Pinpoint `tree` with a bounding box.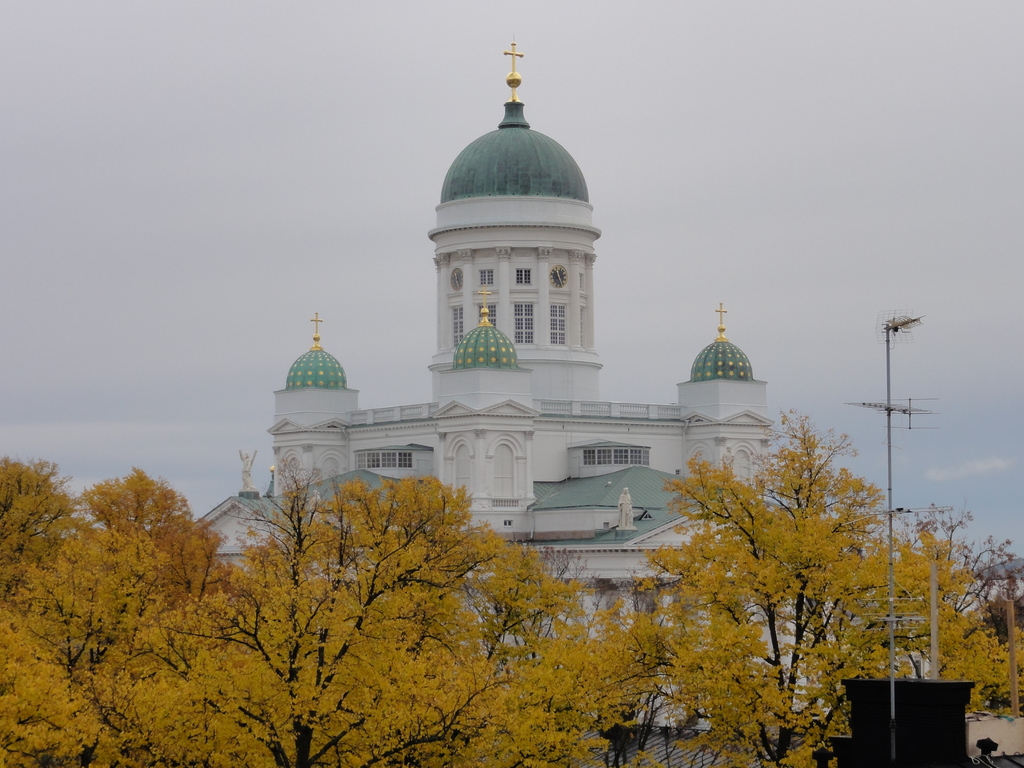
l=0, t=452, r=80, b=607.
